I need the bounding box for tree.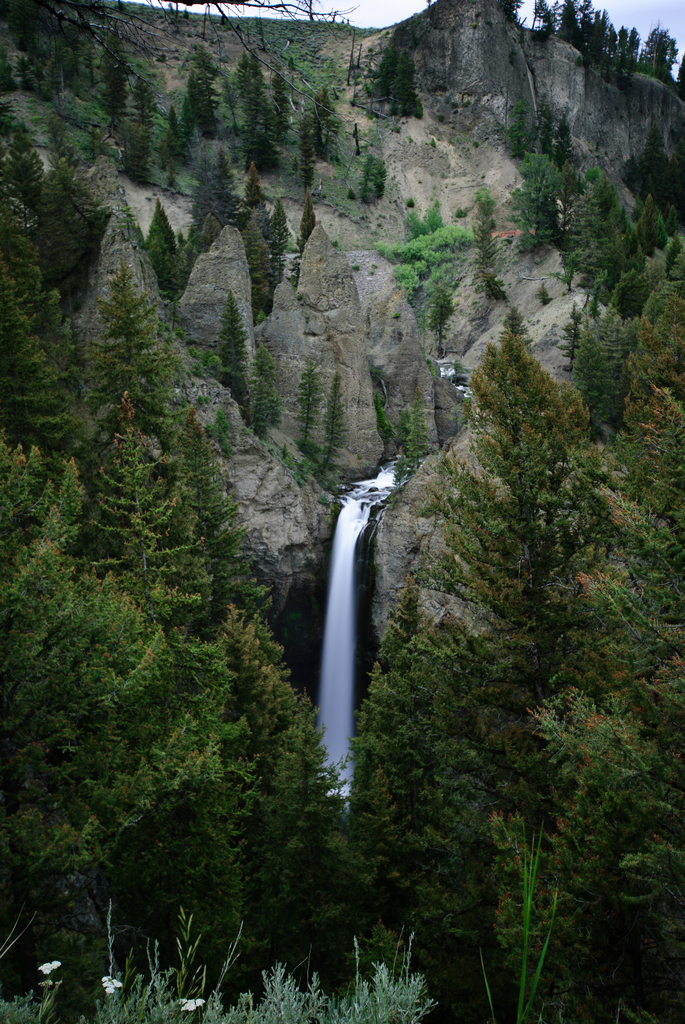
Here it is: {"left": 76, "top": 253, "right": 195, "bottom": 440}.
